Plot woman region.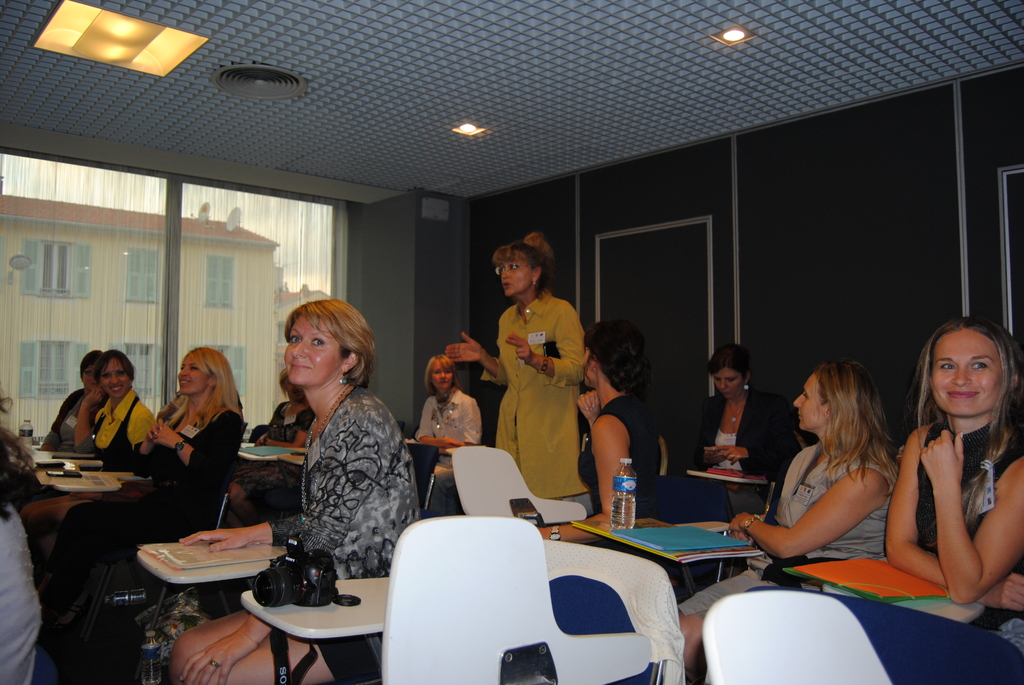
Plotted at x1=442 y1=226 x2=592 y2=510.
